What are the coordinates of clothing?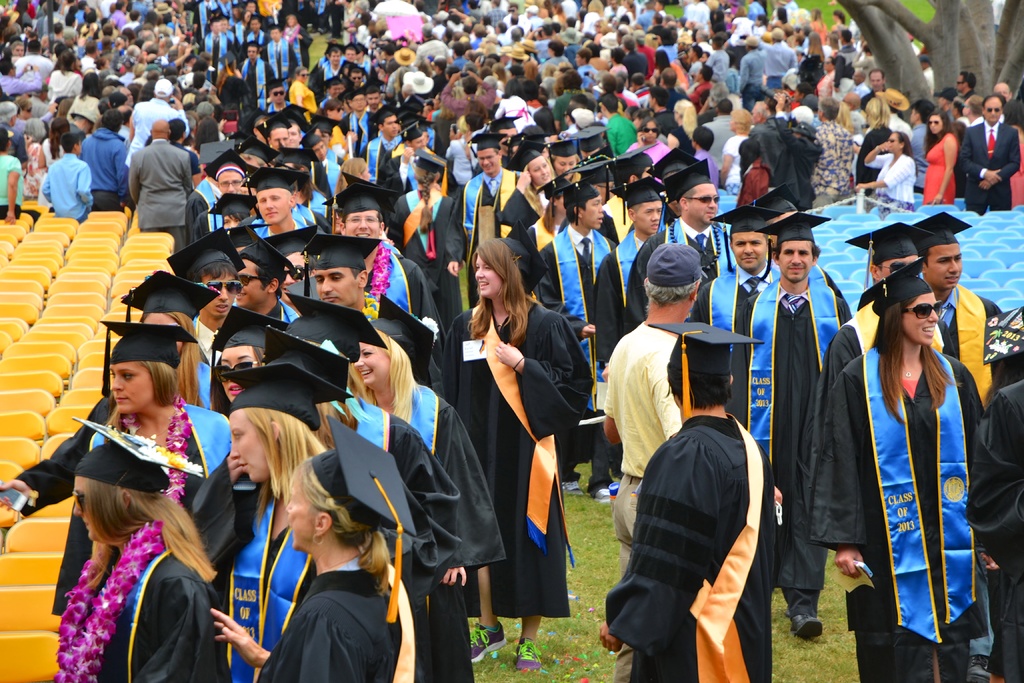
(198,208,225,231).
